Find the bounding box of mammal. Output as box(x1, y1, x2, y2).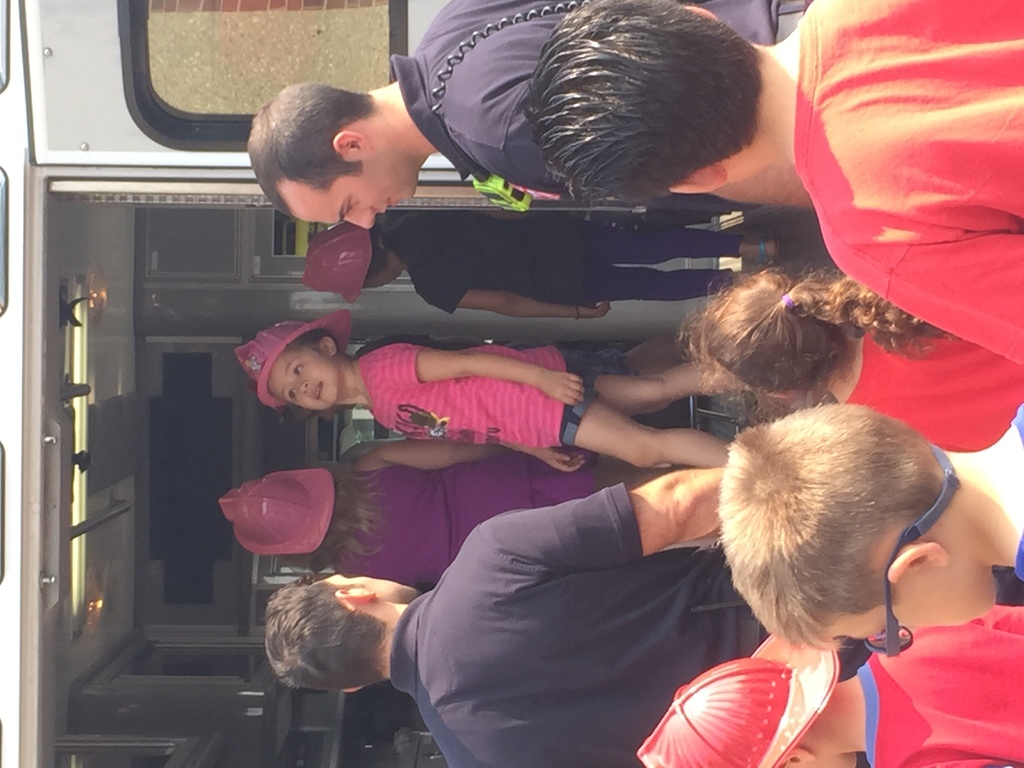
box(637, 602, 1023, 767).
